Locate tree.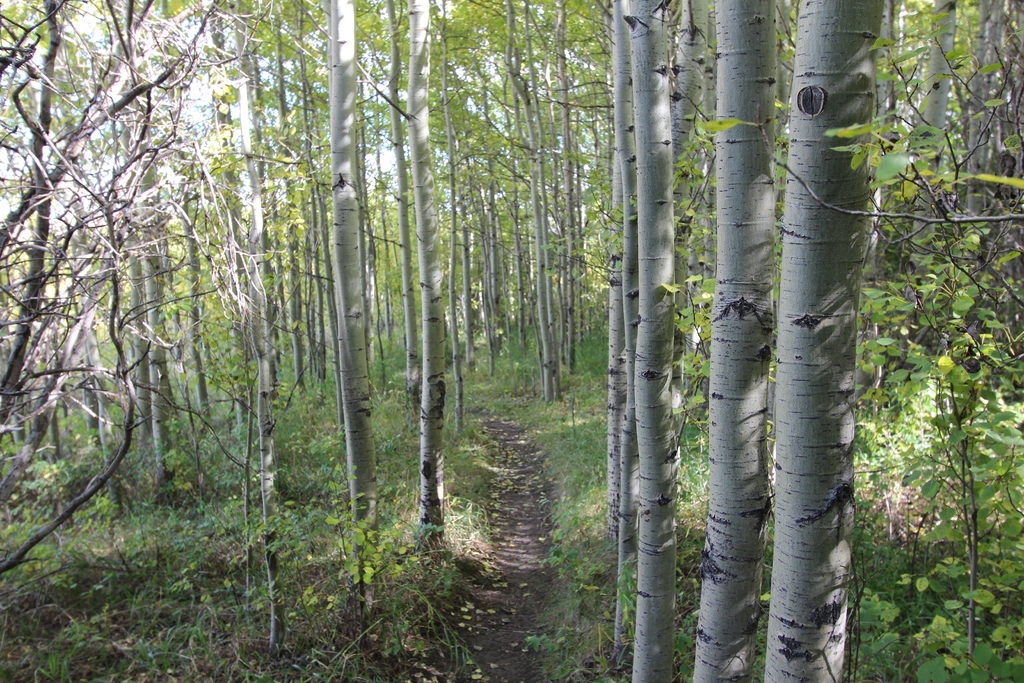
Bounding box: [0,0,1023,682].
